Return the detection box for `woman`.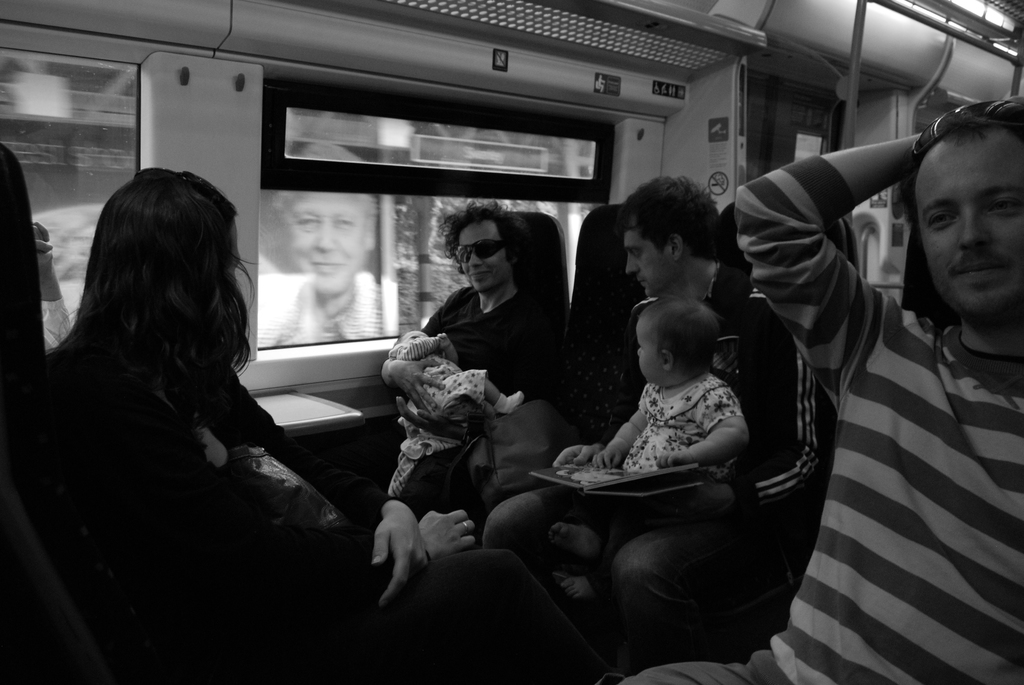
(378,180,566,584).
